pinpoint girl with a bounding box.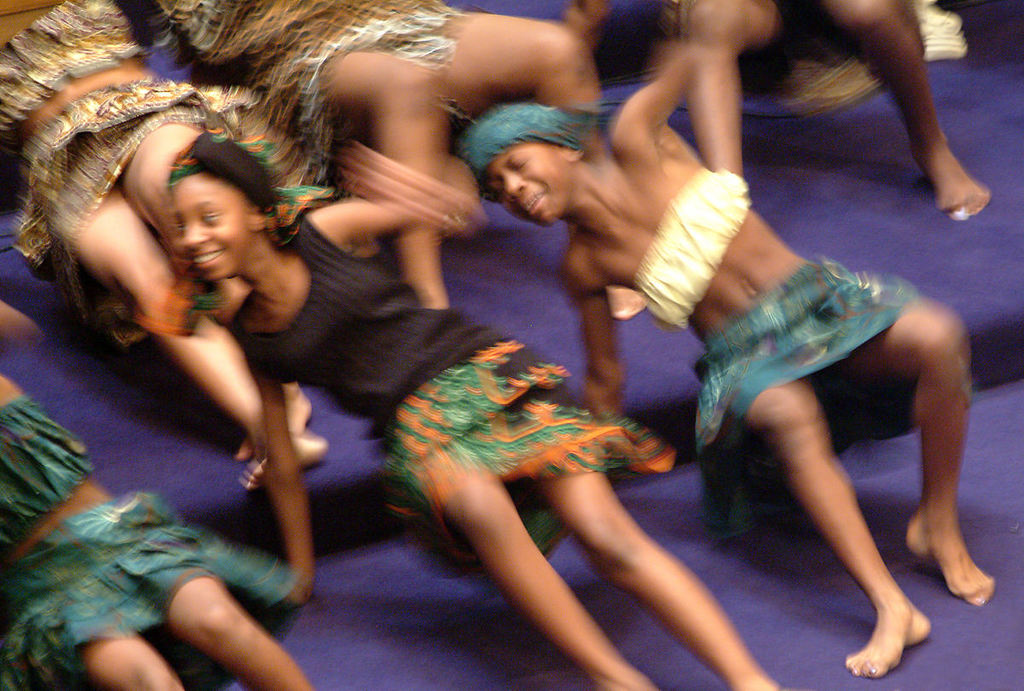
<box>0,298,314,690</box>.
